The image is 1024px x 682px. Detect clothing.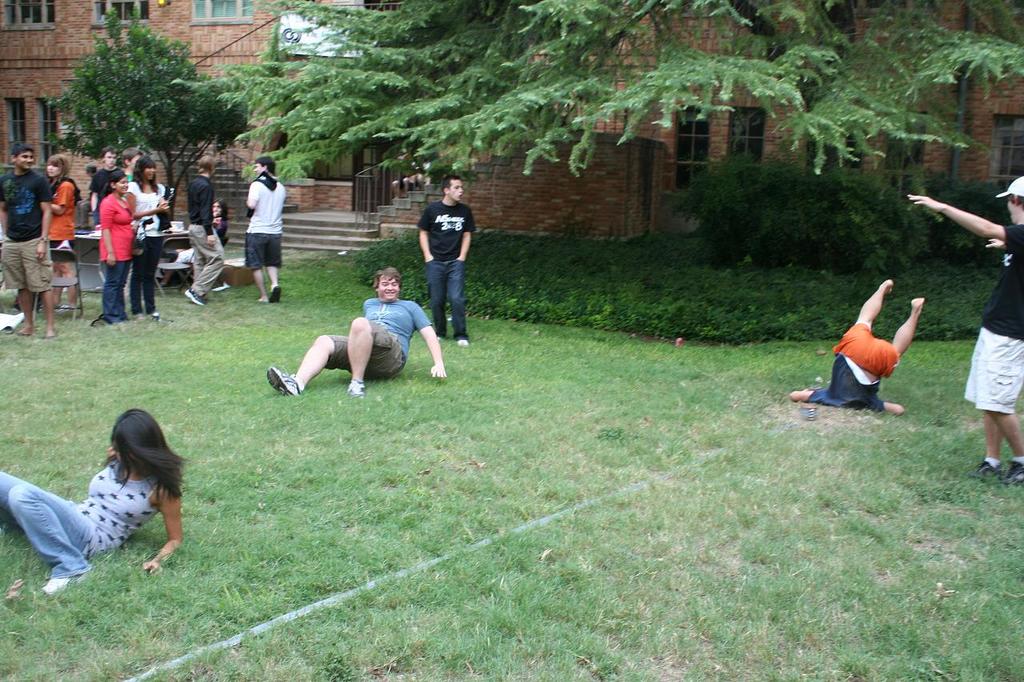
Detection: 415:202:480:334.
